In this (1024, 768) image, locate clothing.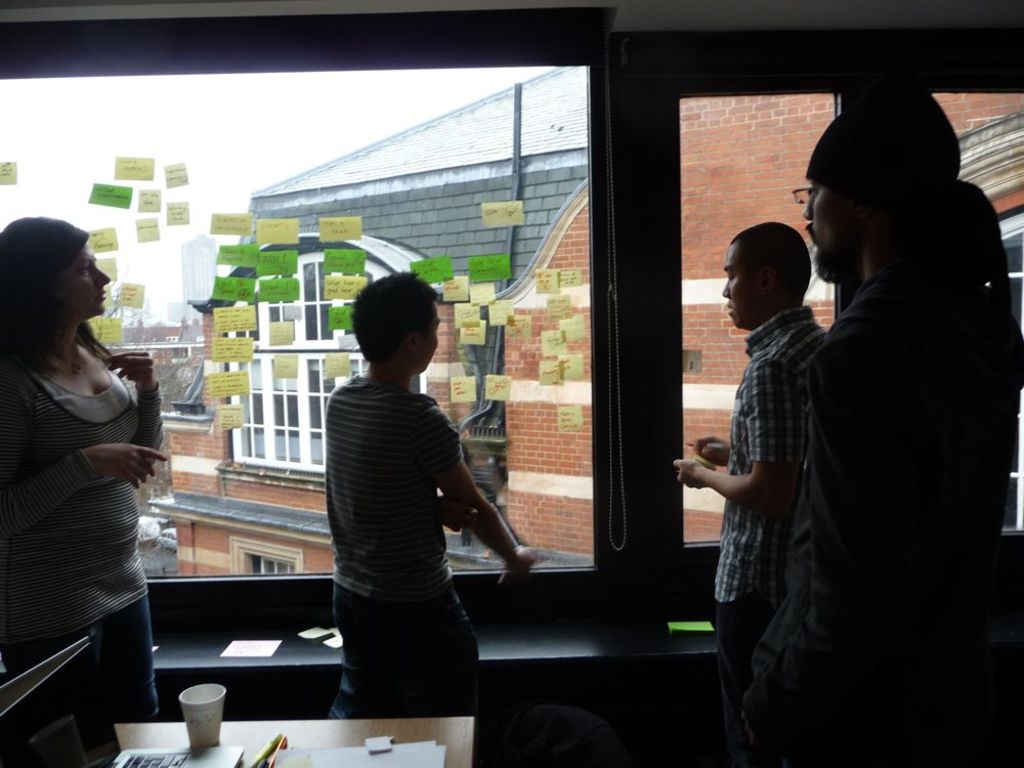
Bounding box: detection(304, 324, 500, 713).
